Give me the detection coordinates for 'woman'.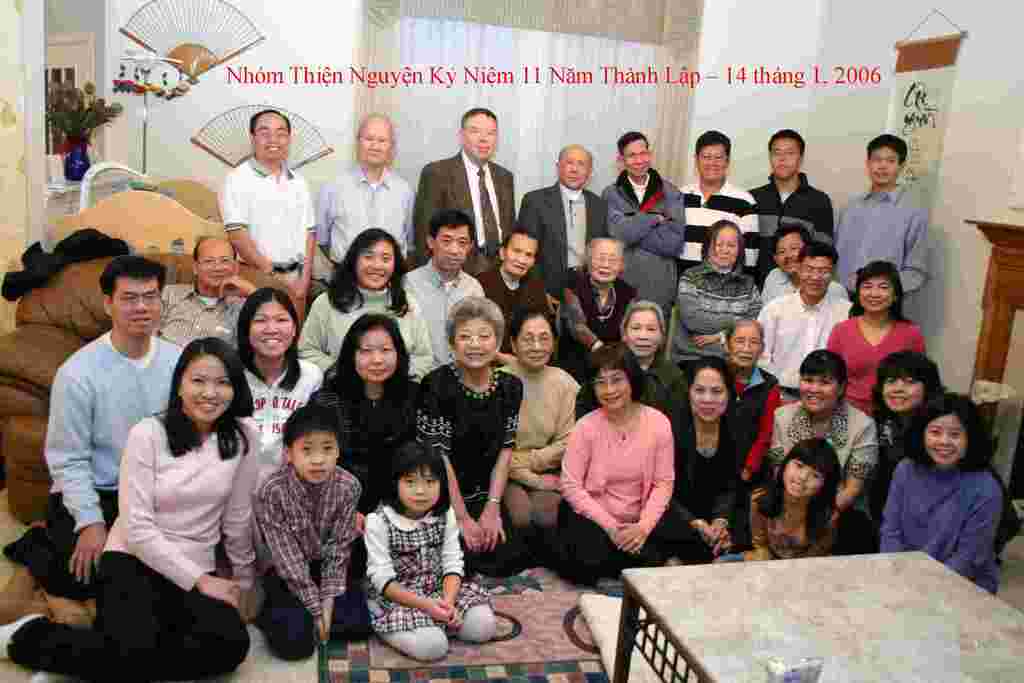
locate(308, 309, 424, 567).
